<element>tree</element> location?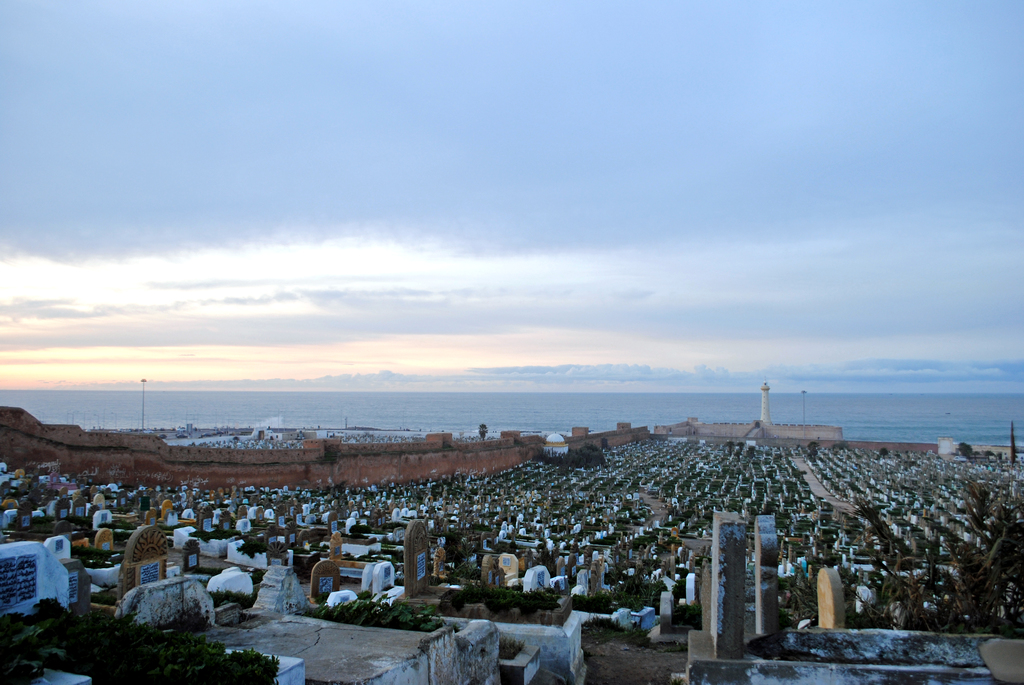
{"left": 178, "top": 535, "right": 203, "bottom": 572}
